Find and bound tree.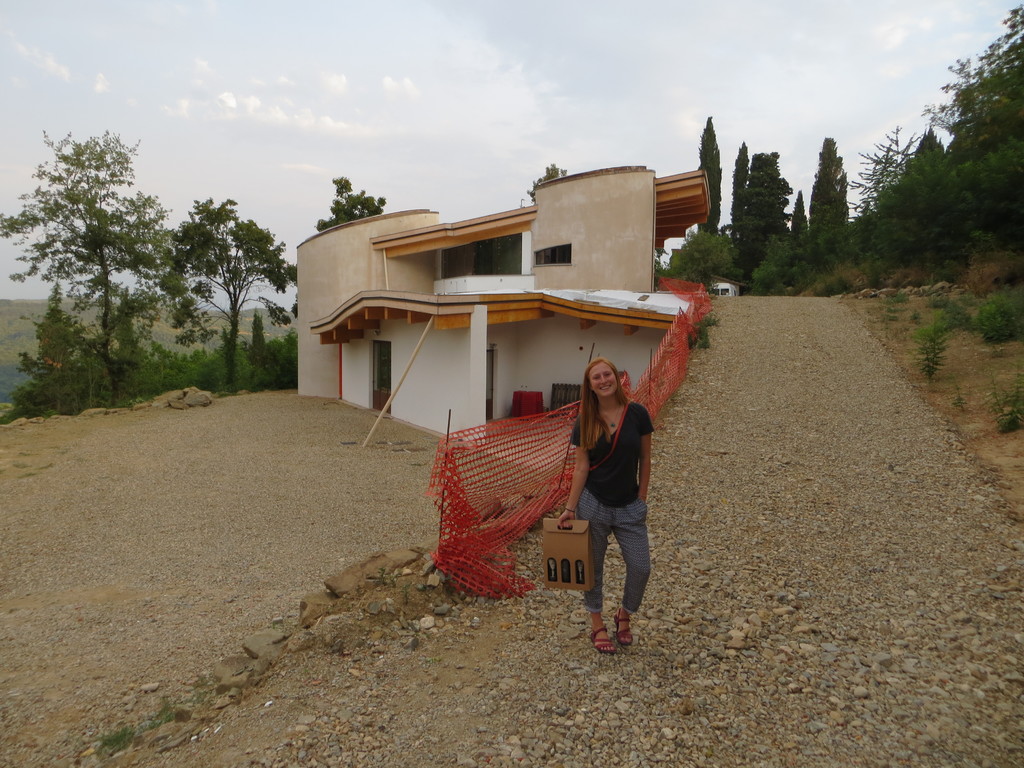
Bound: (left=838, top=119, right=918, bottom=221).
